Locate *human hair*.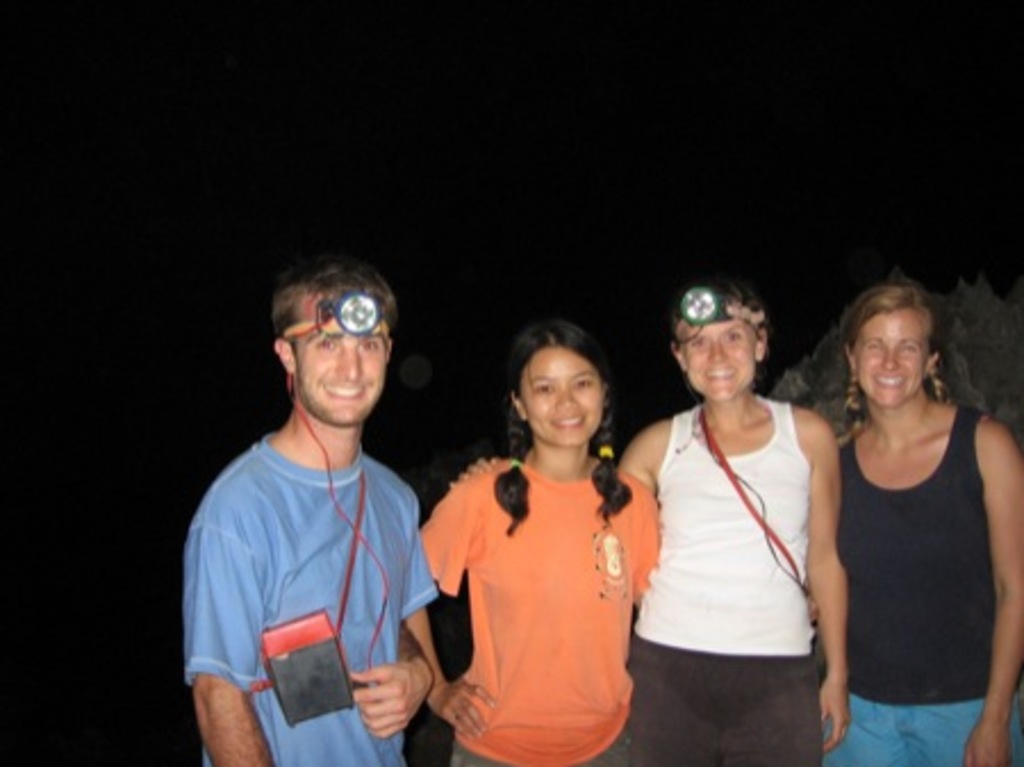
Bounding box: (left=671, top=275, right=769, bottom=389).
